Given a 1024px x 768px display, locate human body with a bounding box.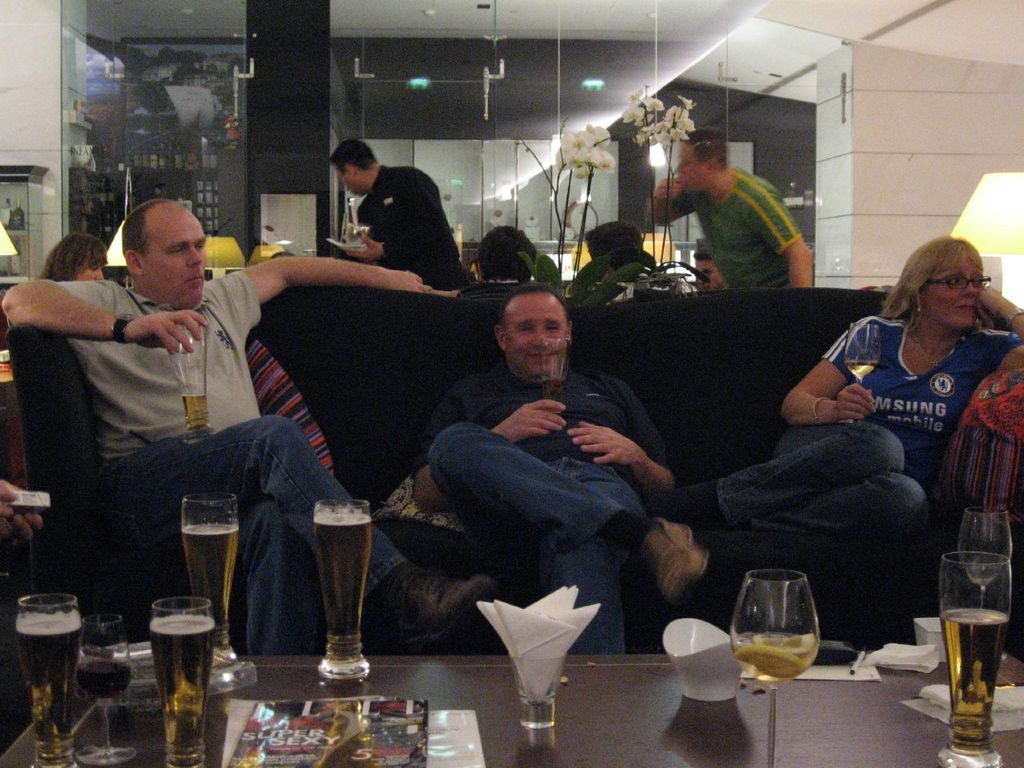
Located: {"left": 347, "top": 169, "right": 466, "bottom": 289}.
